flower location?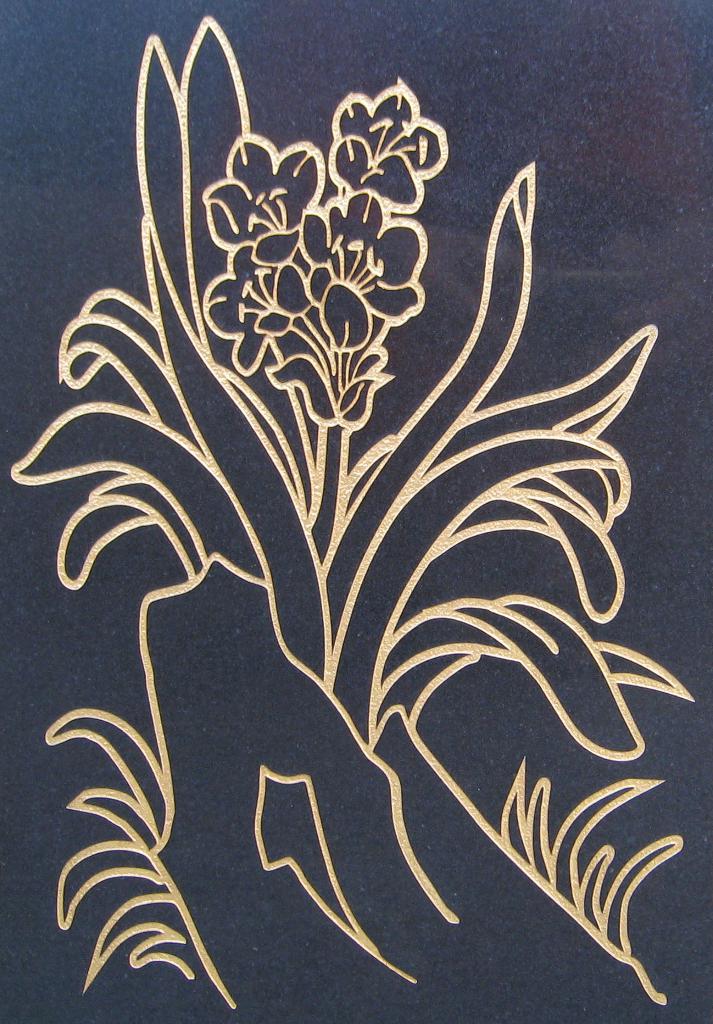
rect(198, 244, 298, 383)
